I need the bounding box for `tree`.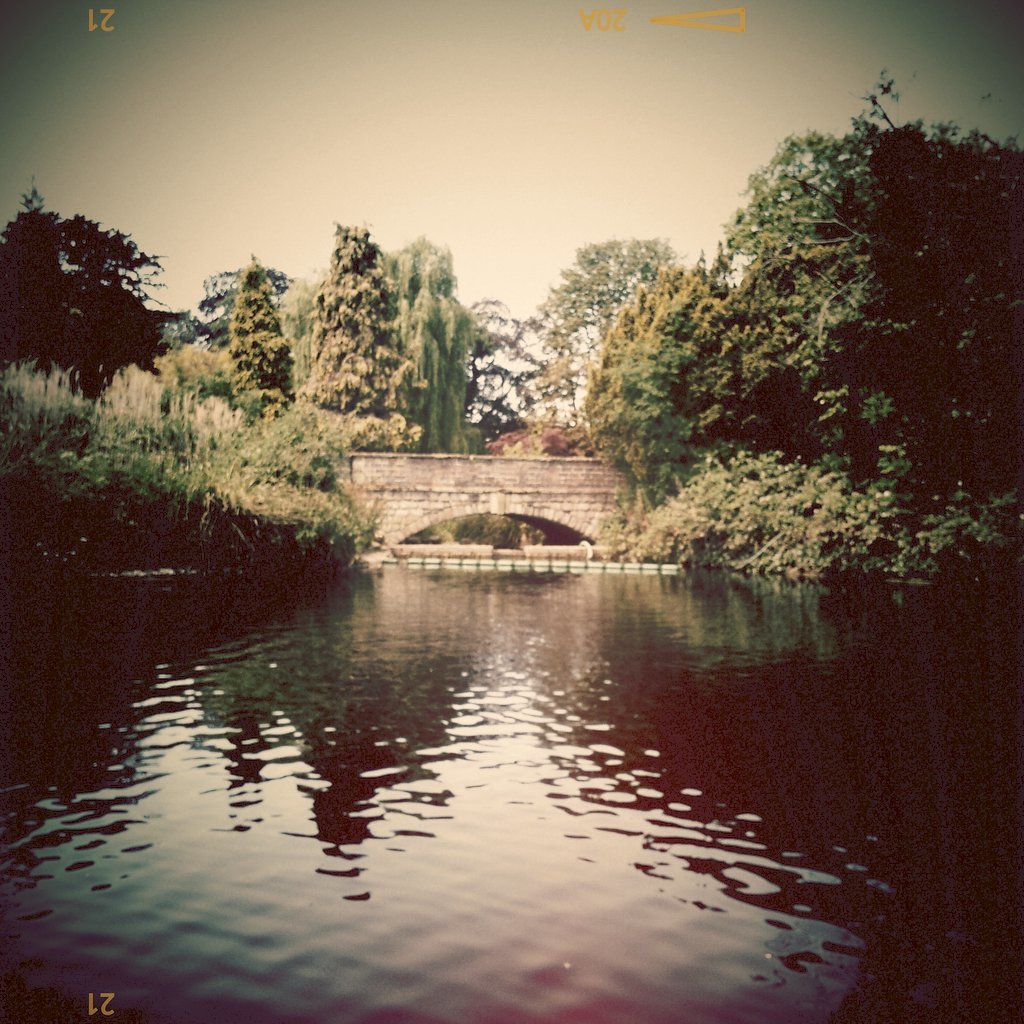
Here it is: <box>11,193,149,385</box>.
